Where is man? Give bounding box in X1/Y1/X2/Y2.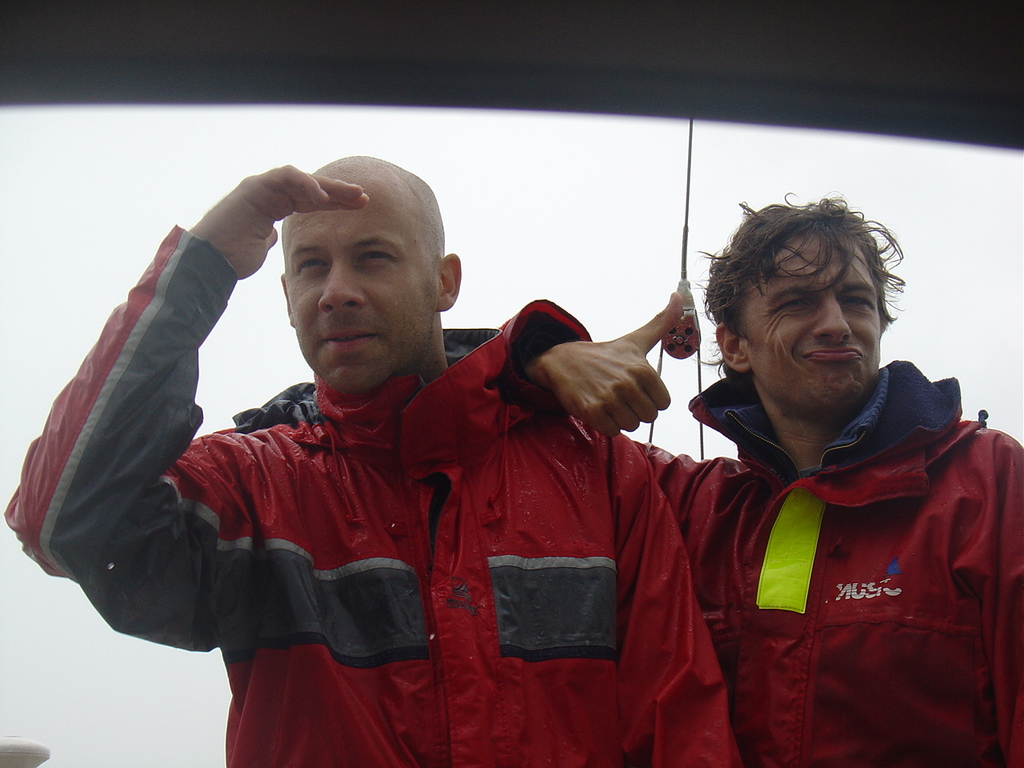
397/190/1023/767.
